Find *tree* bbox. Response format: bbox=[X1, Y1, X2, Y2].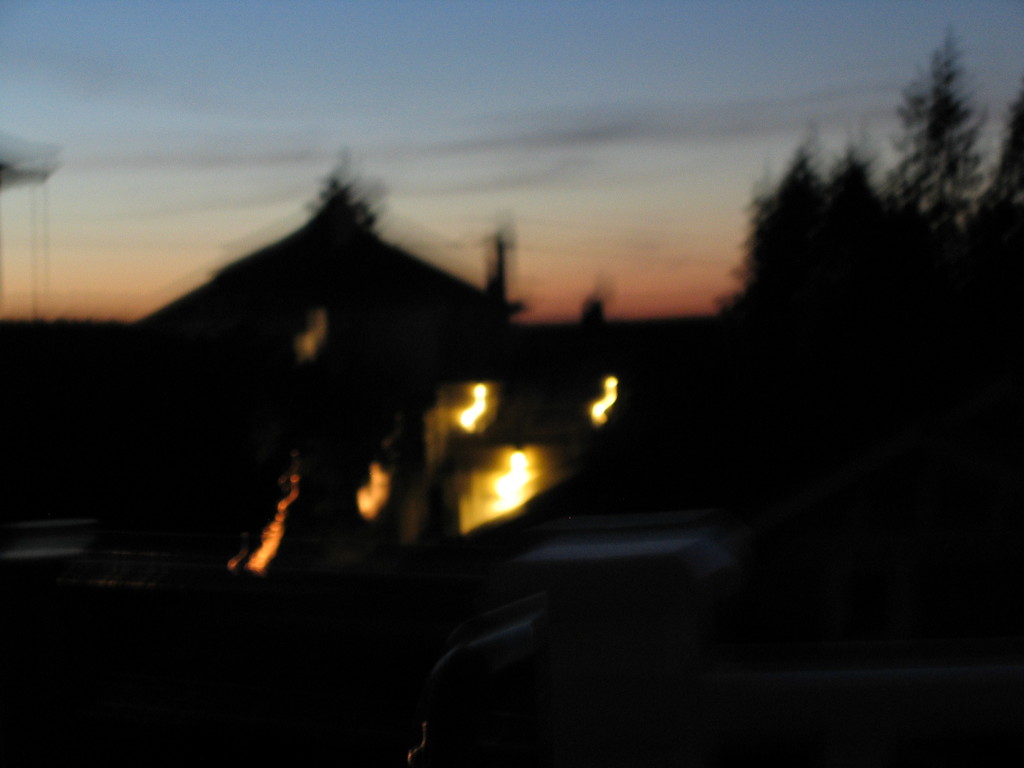
bbox=[721, 138, 838, 314].
